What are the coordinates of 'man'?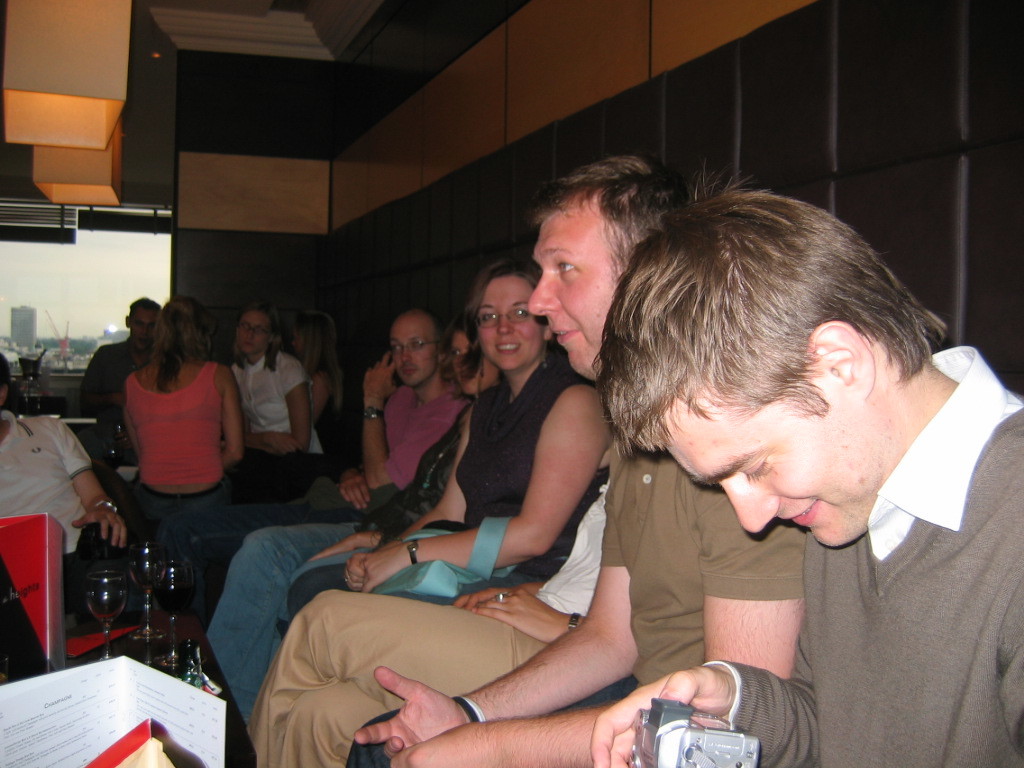
BBox(348, 126, 712, 767).
